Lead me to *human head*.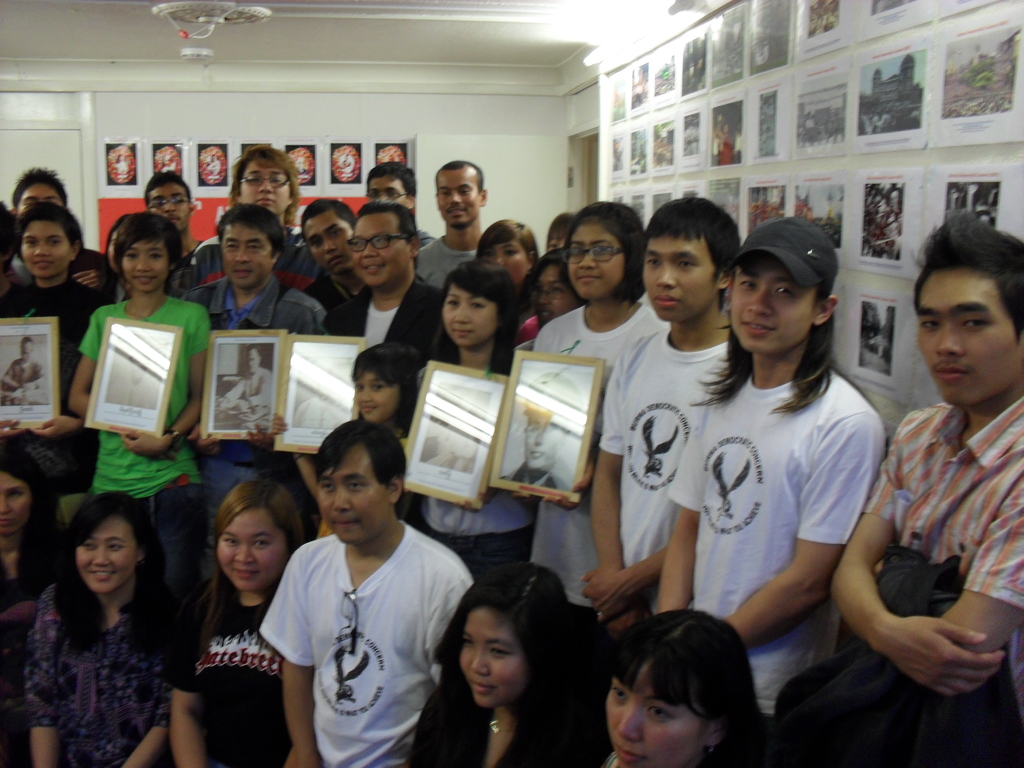
Lead to detection(212, 480, 305, 596).
